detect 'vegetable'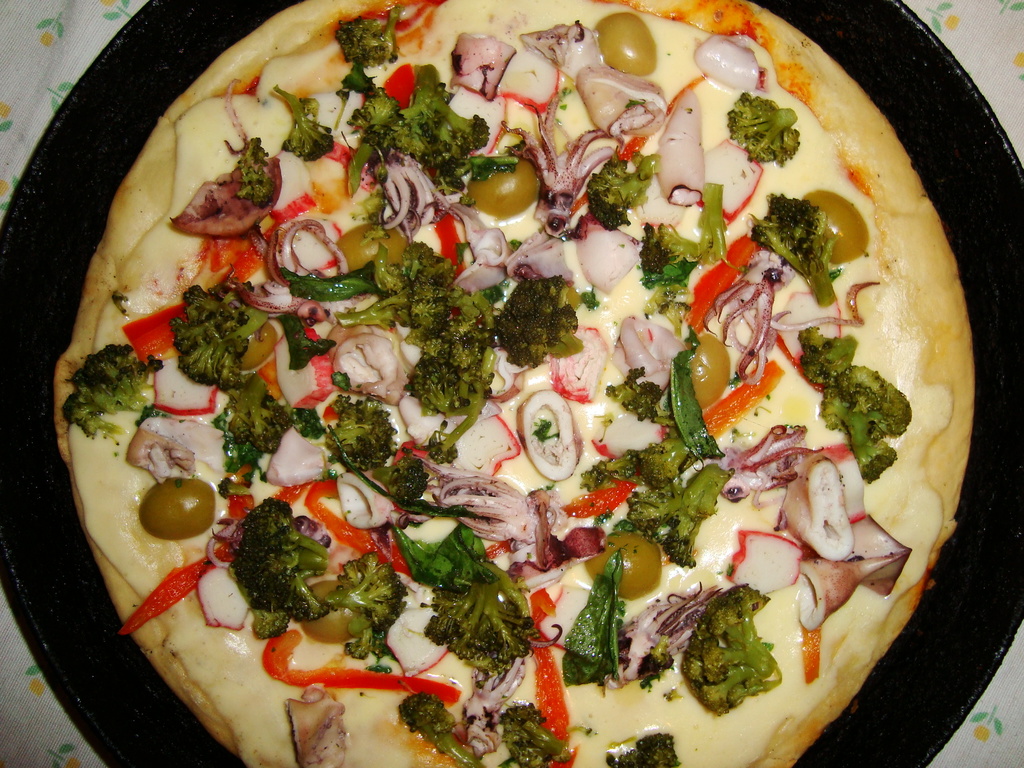
bbox=[694, 362, 779, 433]
